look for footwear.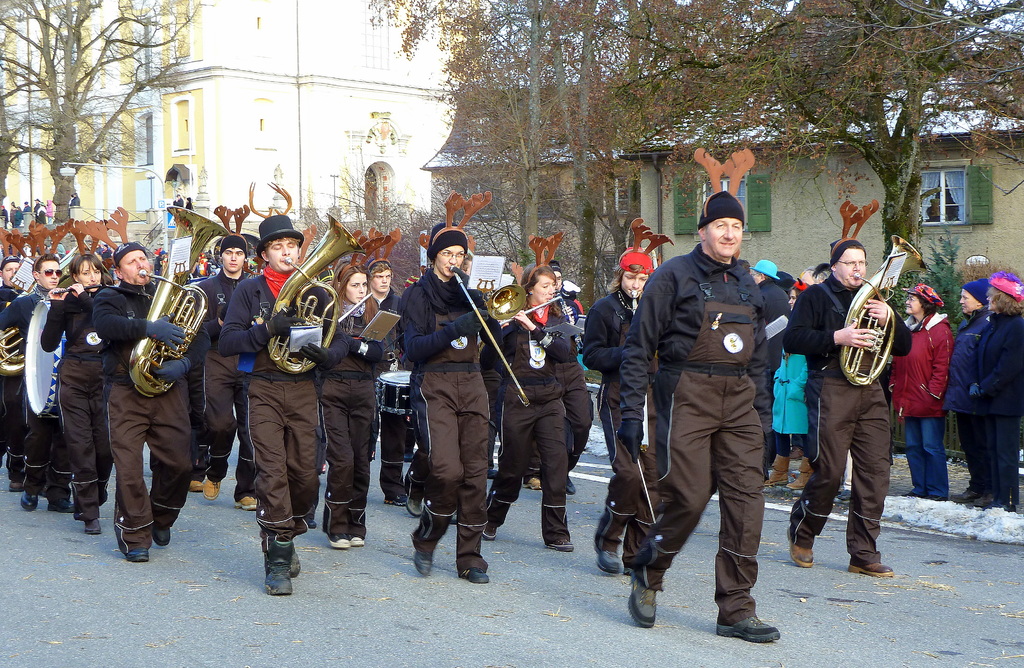
Found: pyautogui.locateOnScreen(487, 467, 499, 476).
